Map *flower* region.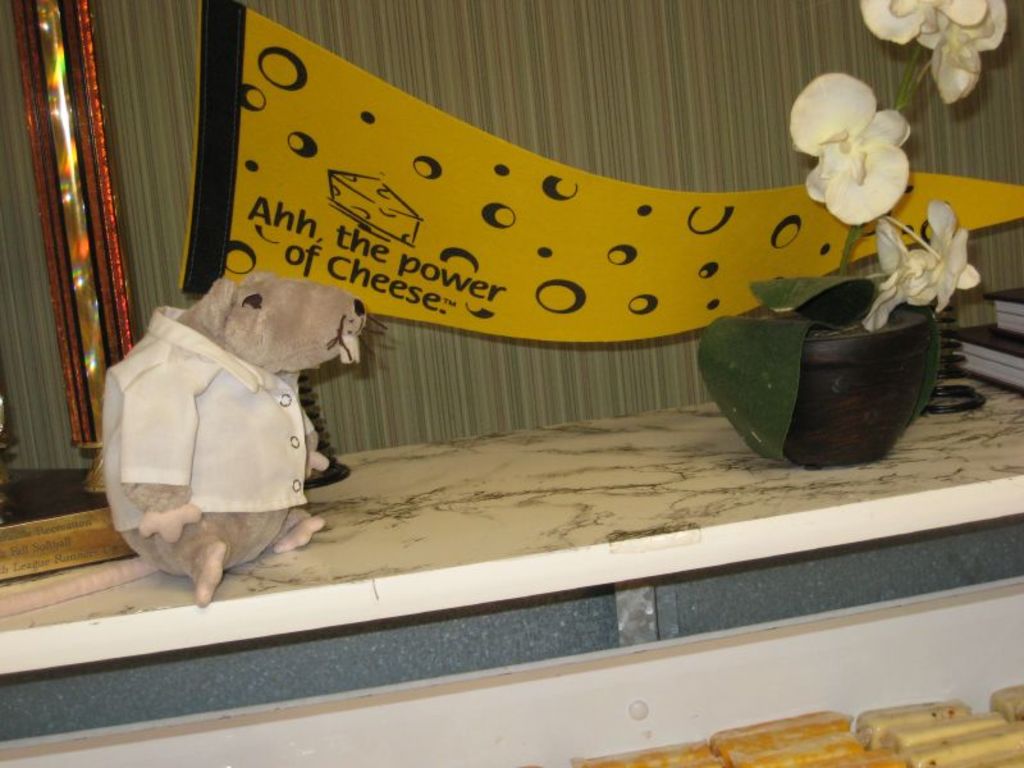
Mapped to [916, 201, 984, 315].
